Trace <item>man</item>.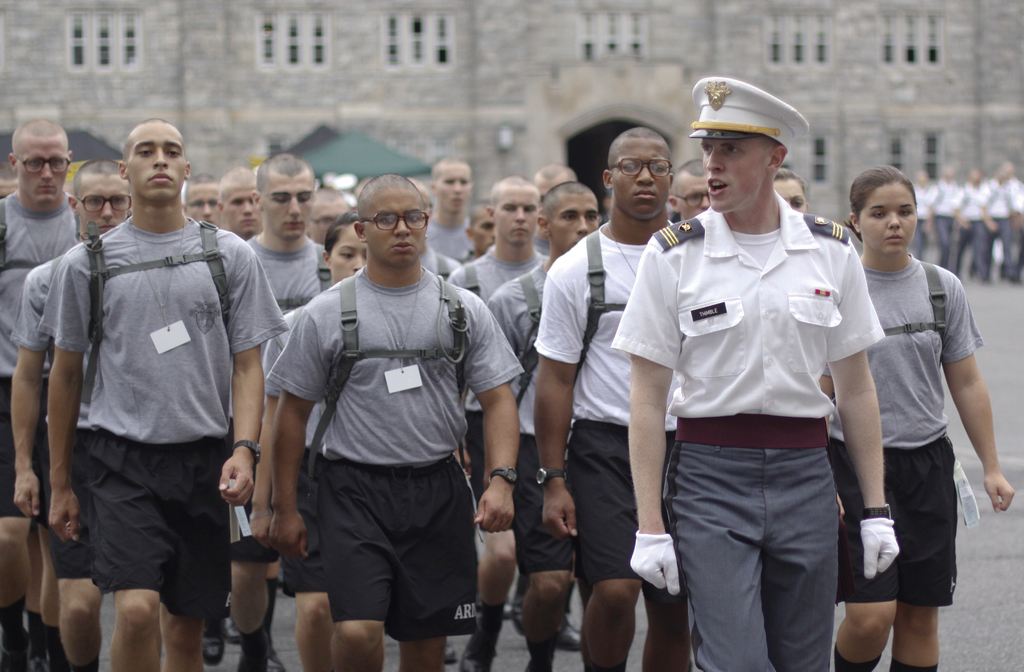
Traced to {"left": 175, "top": 168, "right": 225, "bottom": 235}.
